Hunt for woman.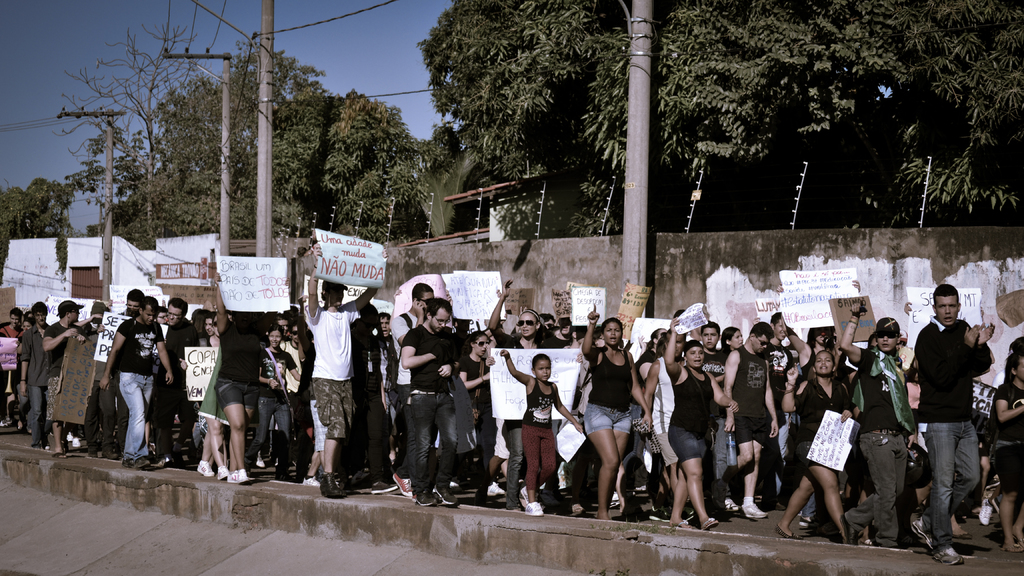
Hunted down at bbox=[777, 278, 861, 527].
